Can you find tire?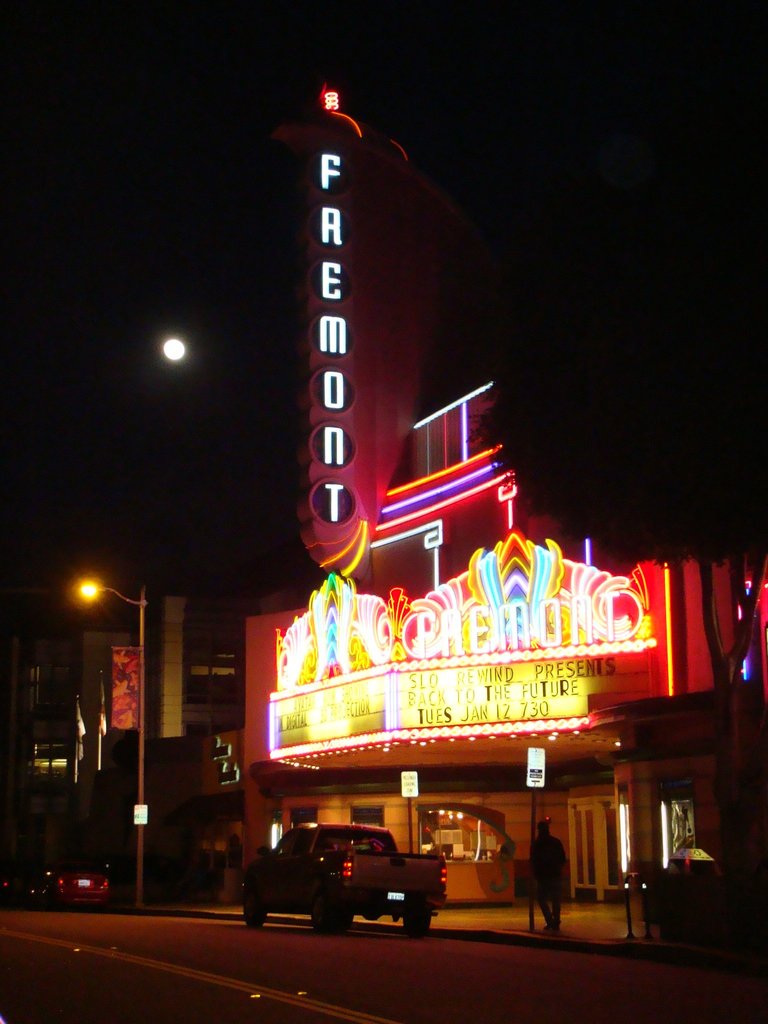
Yes, bounding box: bbox=(337, 900, 371, 932).
